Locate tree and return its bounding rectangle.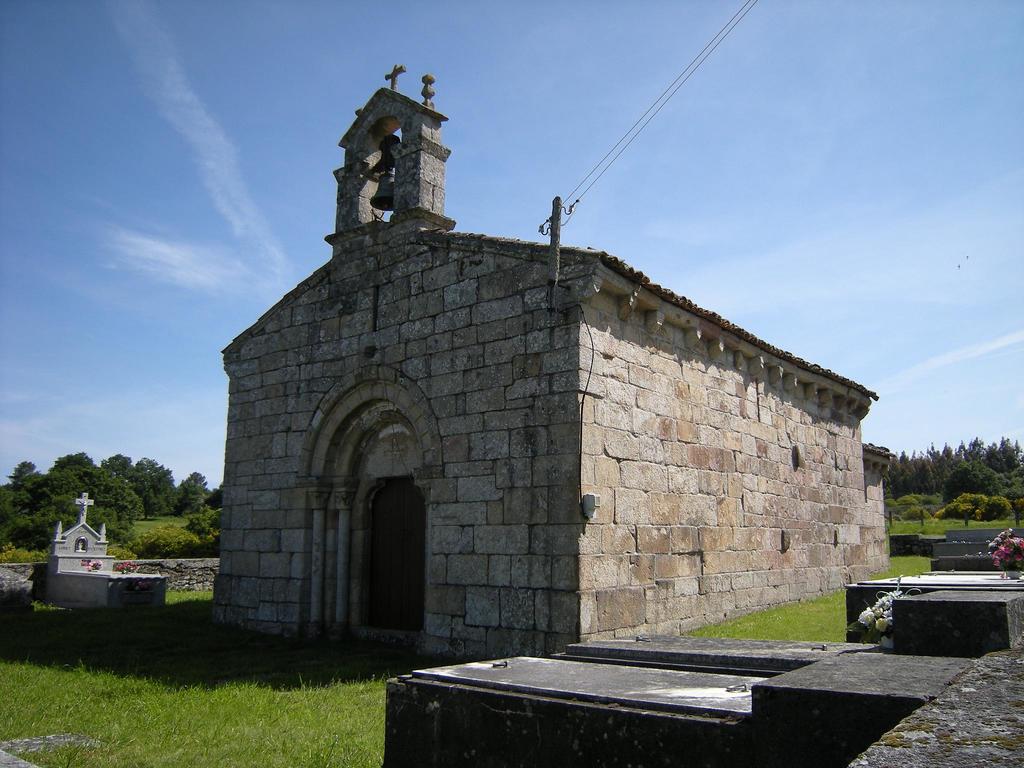
locate(925, 441, 968, 456).
